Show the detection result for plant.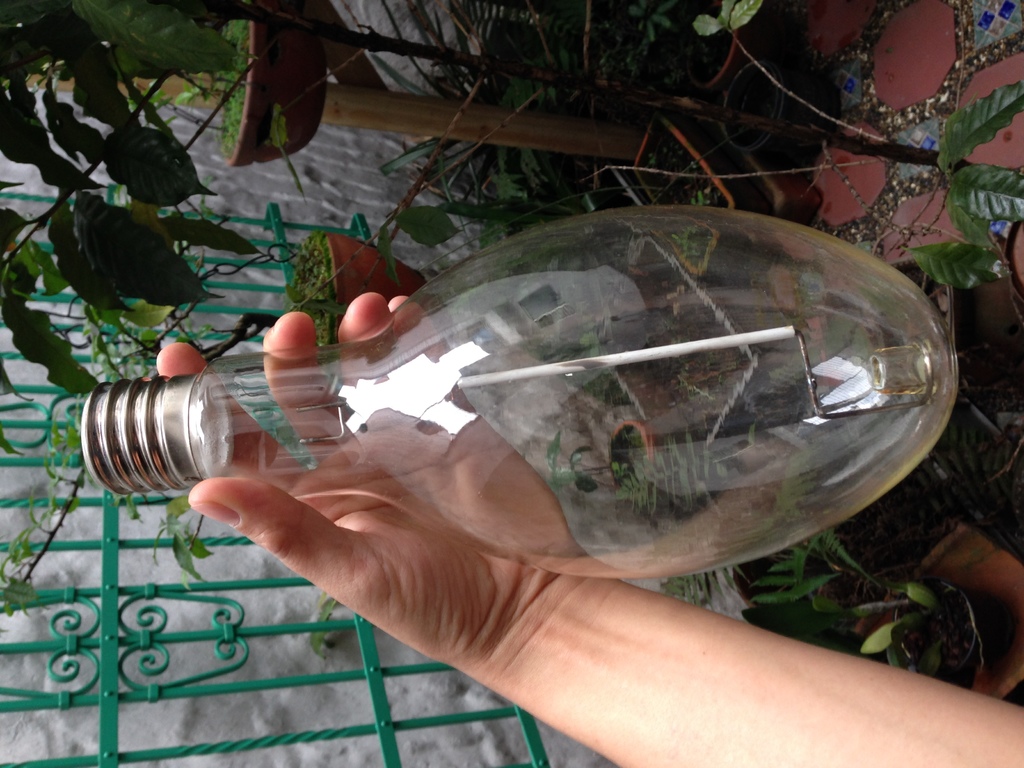
{"left": 684, "top": 0, "right": 892, "bottom": 141}.
